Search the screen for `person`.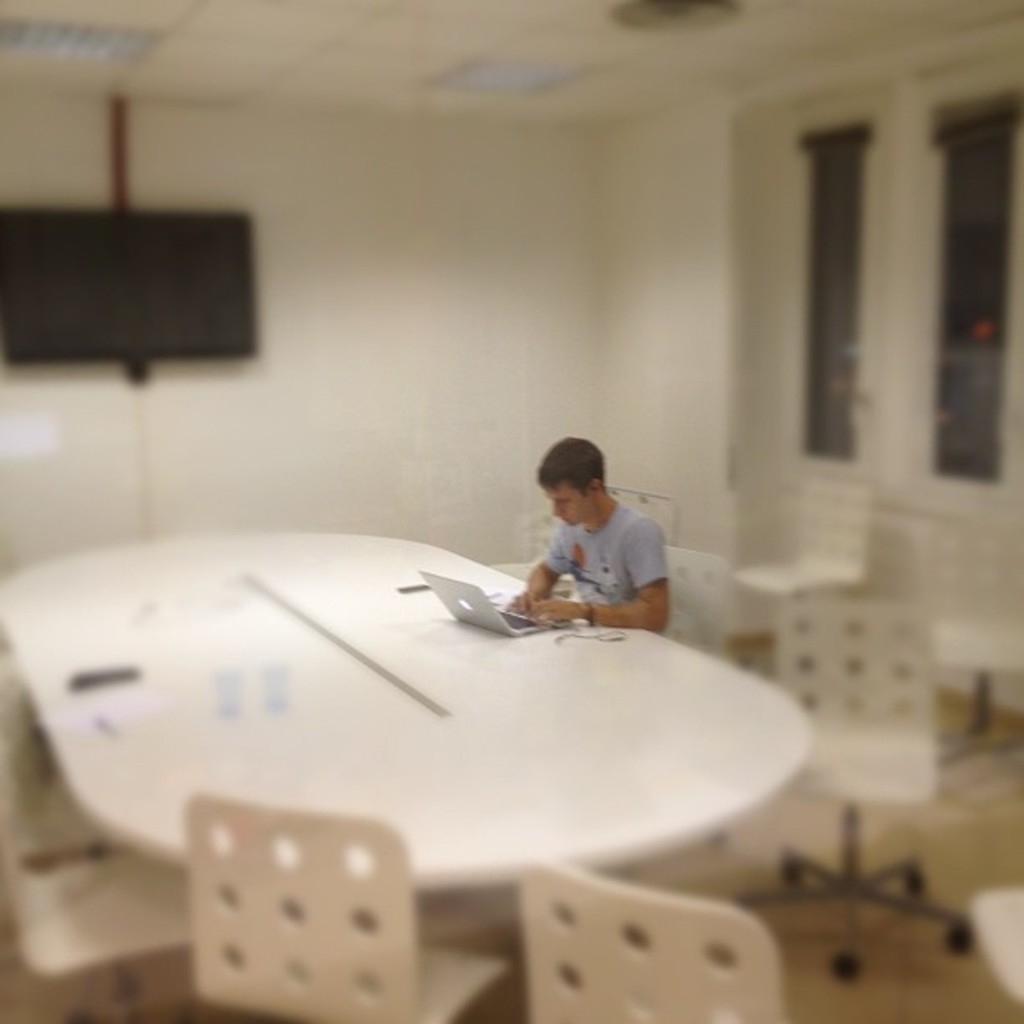
Found at [502, 433, 683, 664].
